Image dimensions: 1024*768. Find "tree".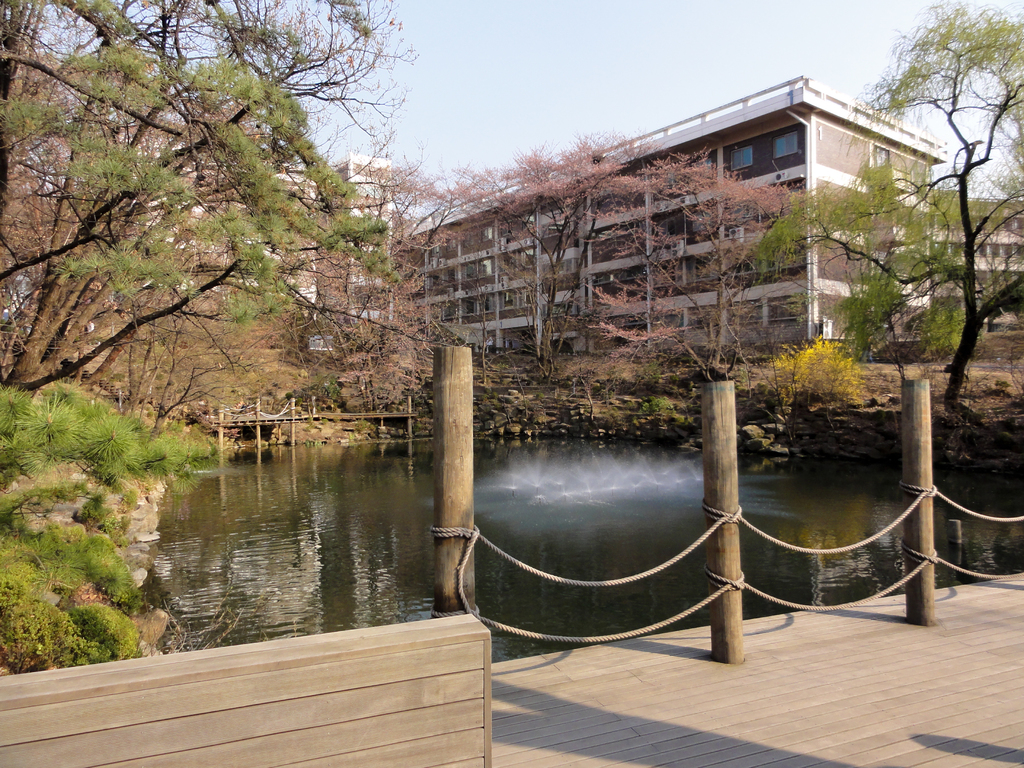
bbox(741, 0, 1023, 420).
